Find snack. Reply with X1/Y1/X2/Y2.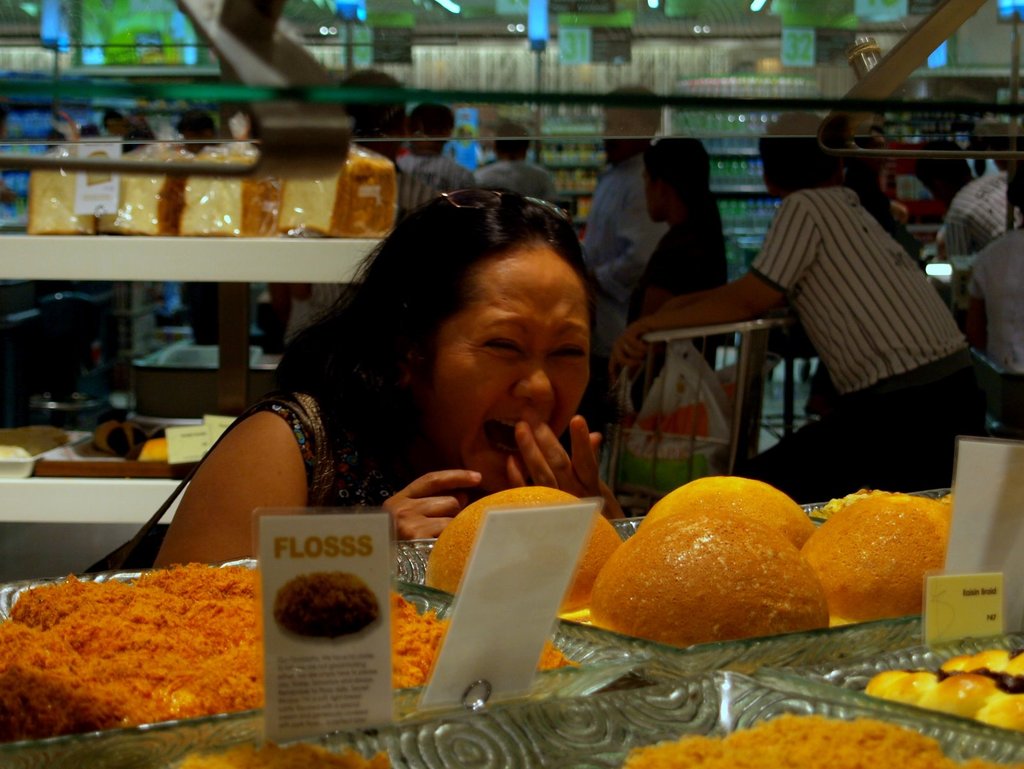
861/649/1023/735.
